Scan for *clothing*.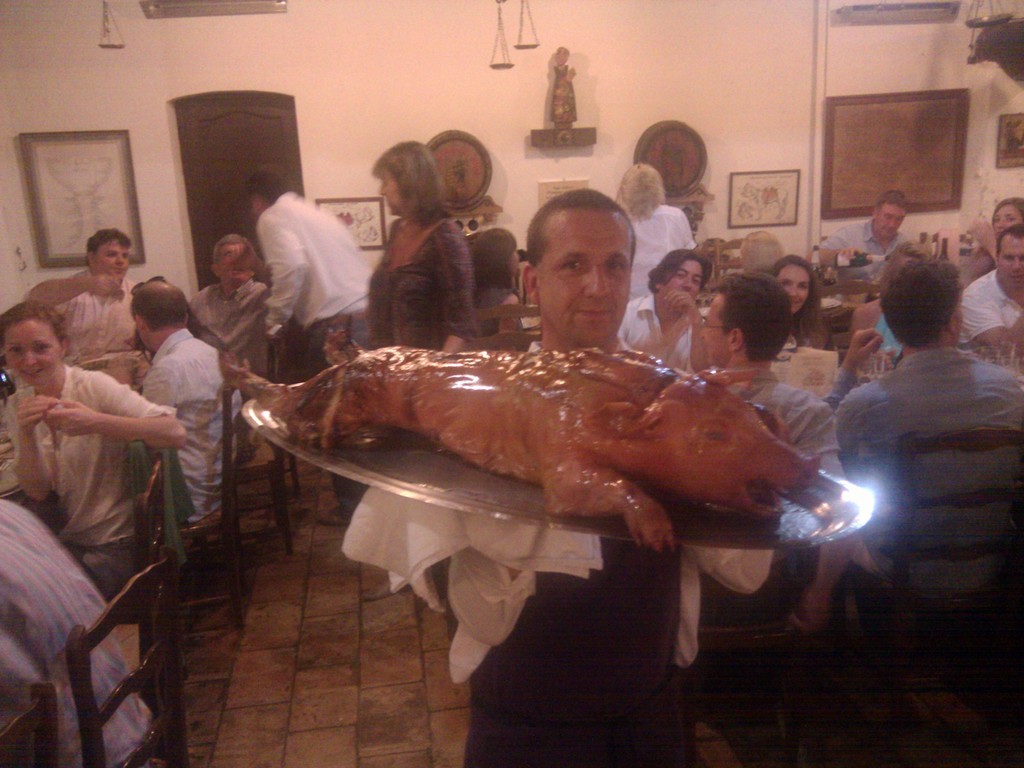
Scan result: locate(614, 291, 705, 376).
